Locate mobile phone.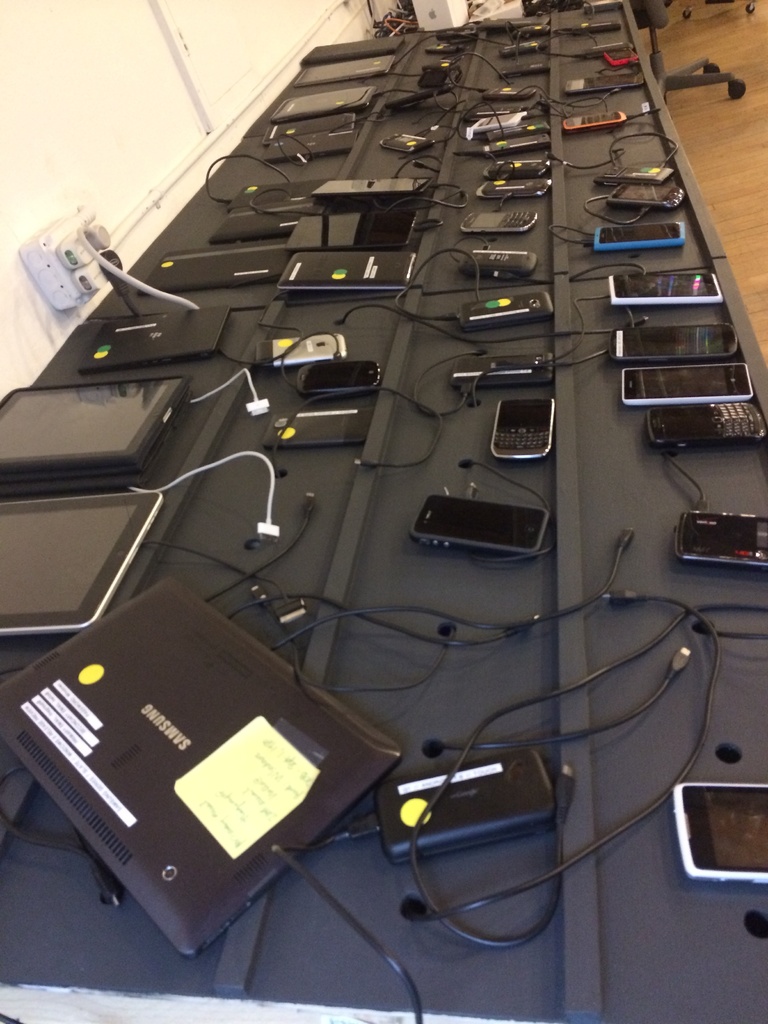
Bounding box: region(497, 38, 548, 57).
